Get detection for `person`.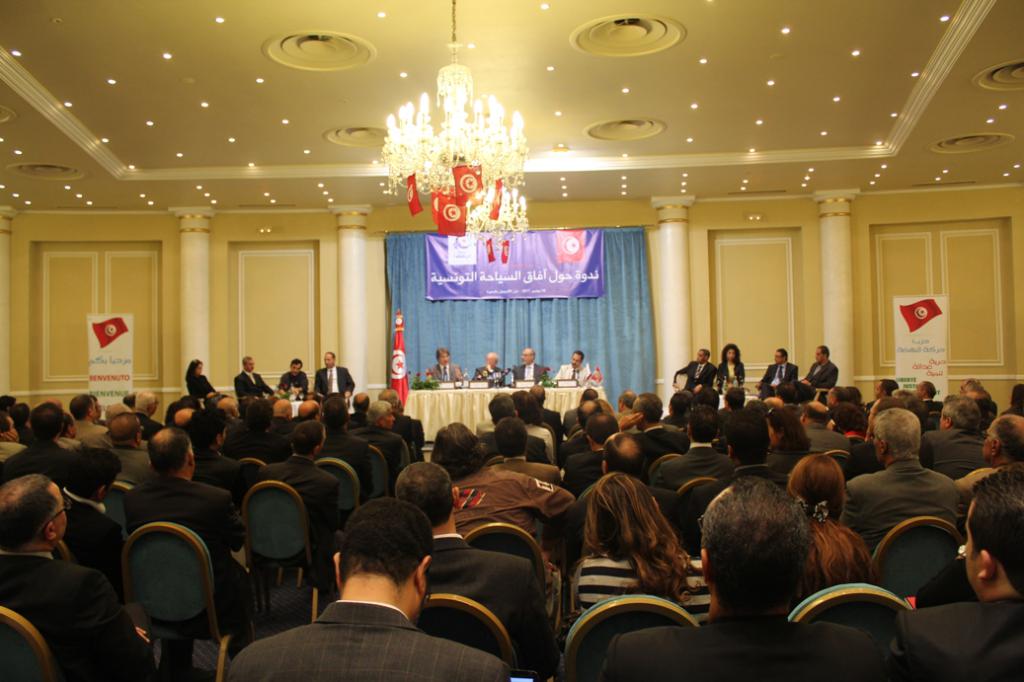
Detection: bbox=[560, 474, 696, 626].
